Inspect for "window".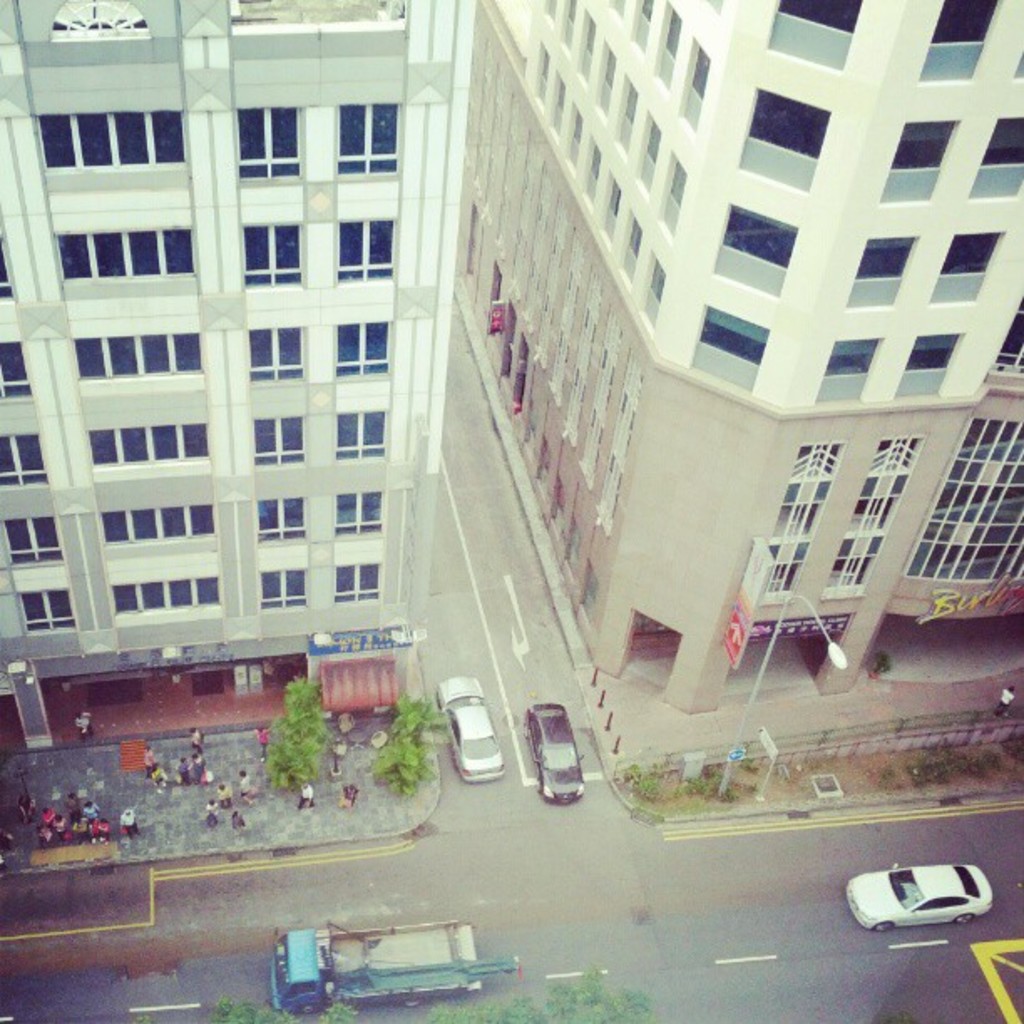
Inspection: [x1=248, y1=495, x2=305, y2=540].
